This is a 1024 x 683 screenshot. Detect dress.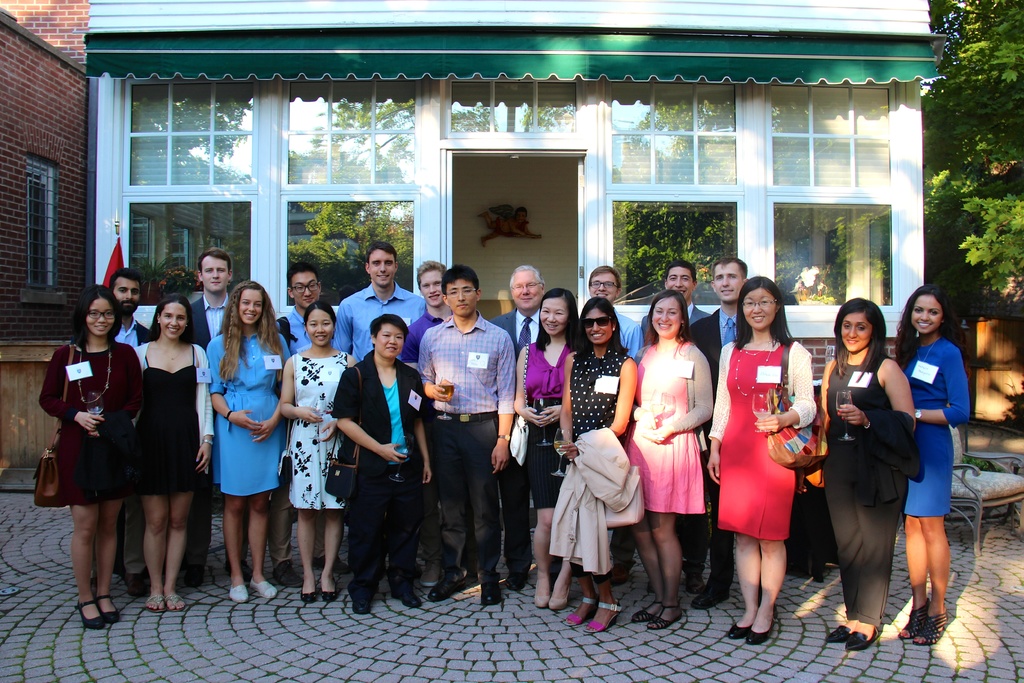
131, 346, 202, 493.
